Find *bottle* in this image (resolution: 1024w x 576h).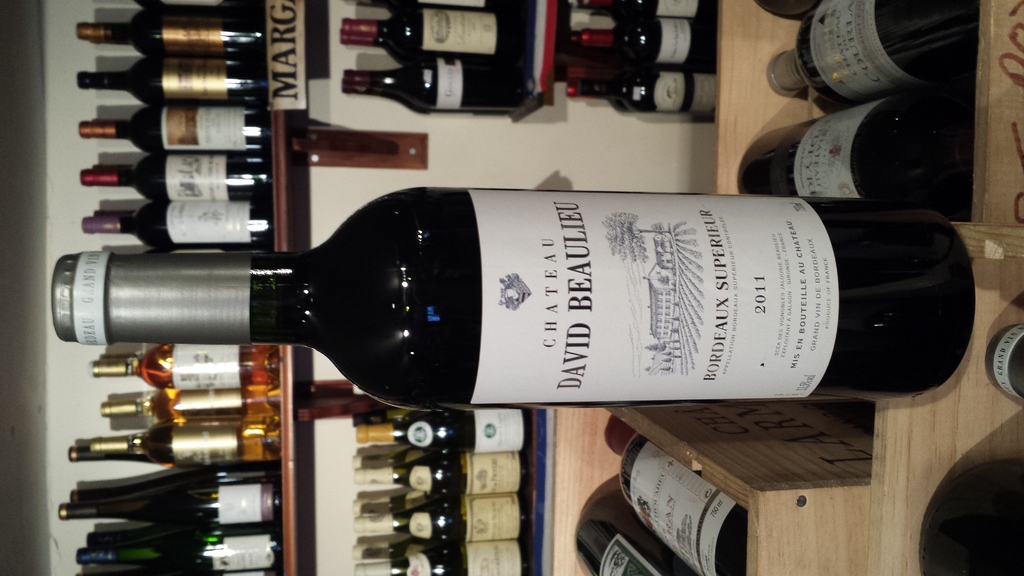
select_region(341, 4, 524, 54).
